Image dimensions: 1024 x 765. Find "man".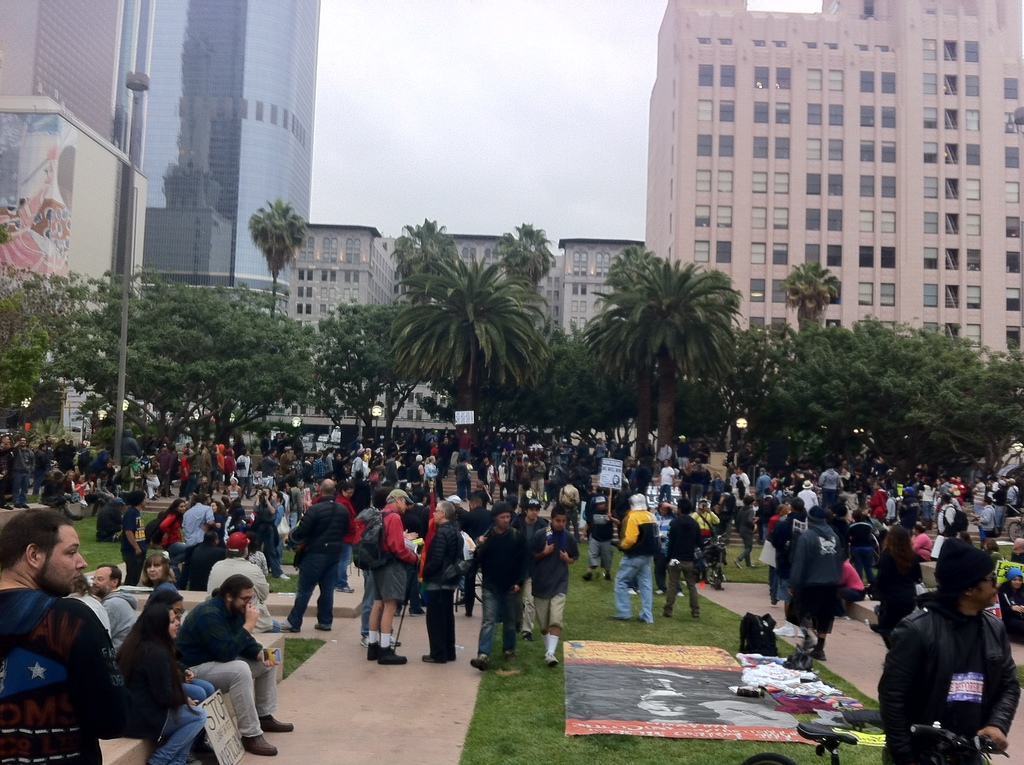
100/561/139/648.
